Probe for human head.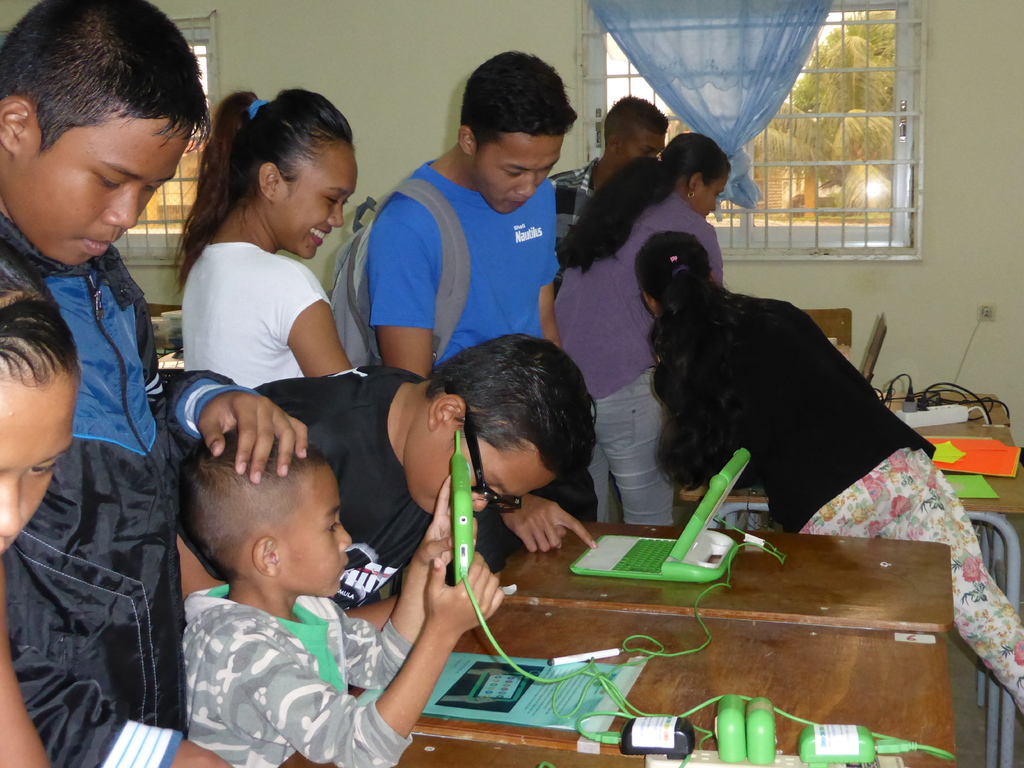
Probe result: {"left": 403, "top": 332, "right": 597, "bottom": 518}.
